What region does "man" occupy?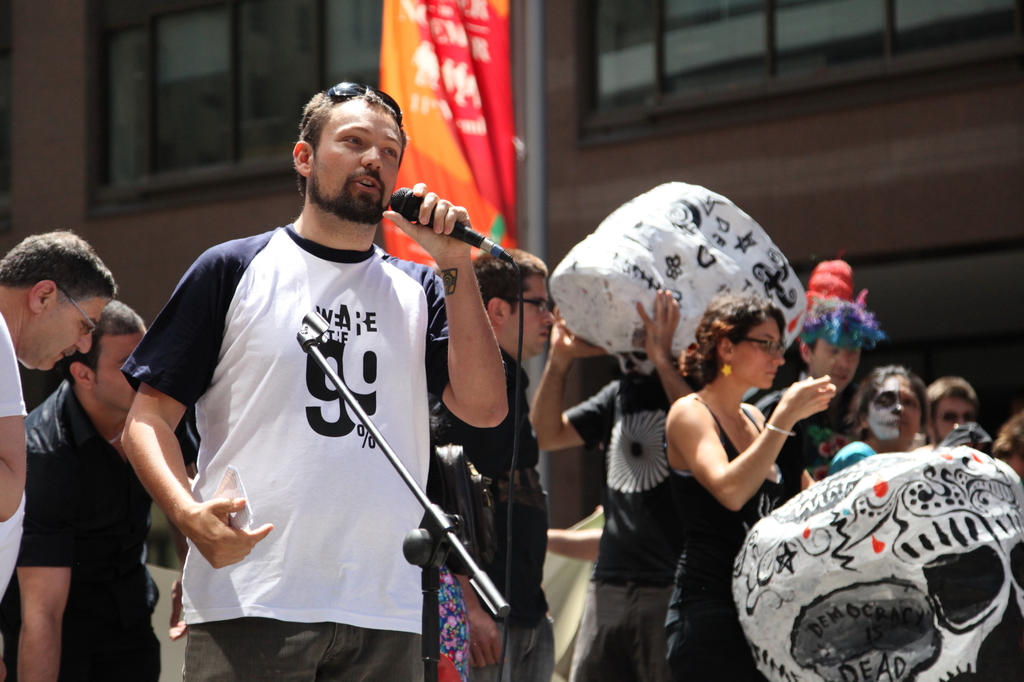
box=[924, 372, 981, 443].
